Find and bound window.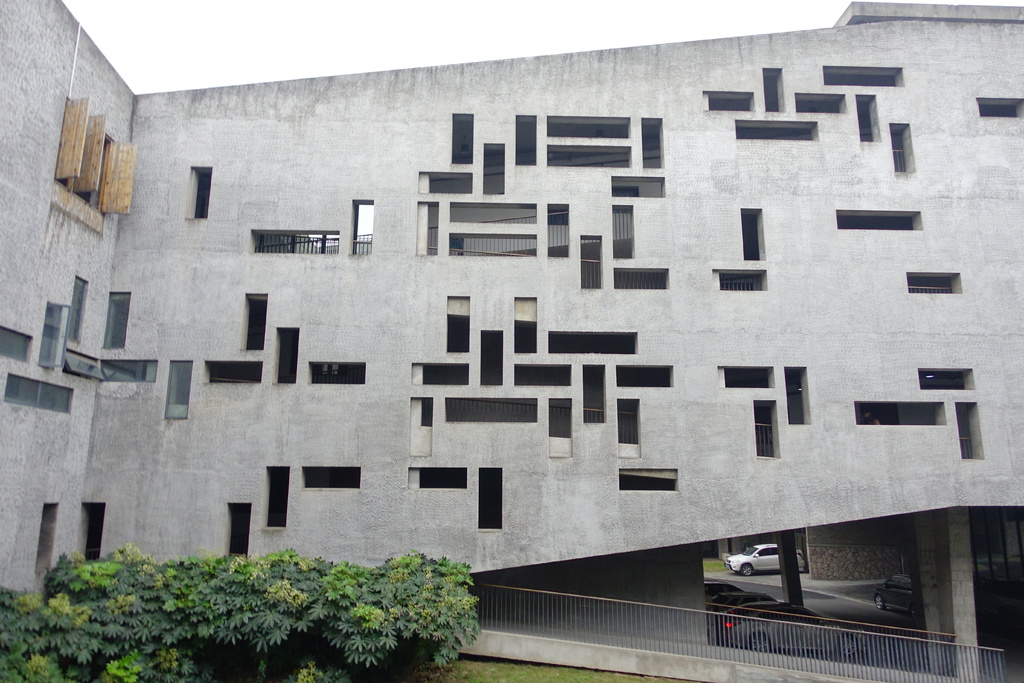
Bound: <bbox>739, 204, 764, 260</bbox>.
